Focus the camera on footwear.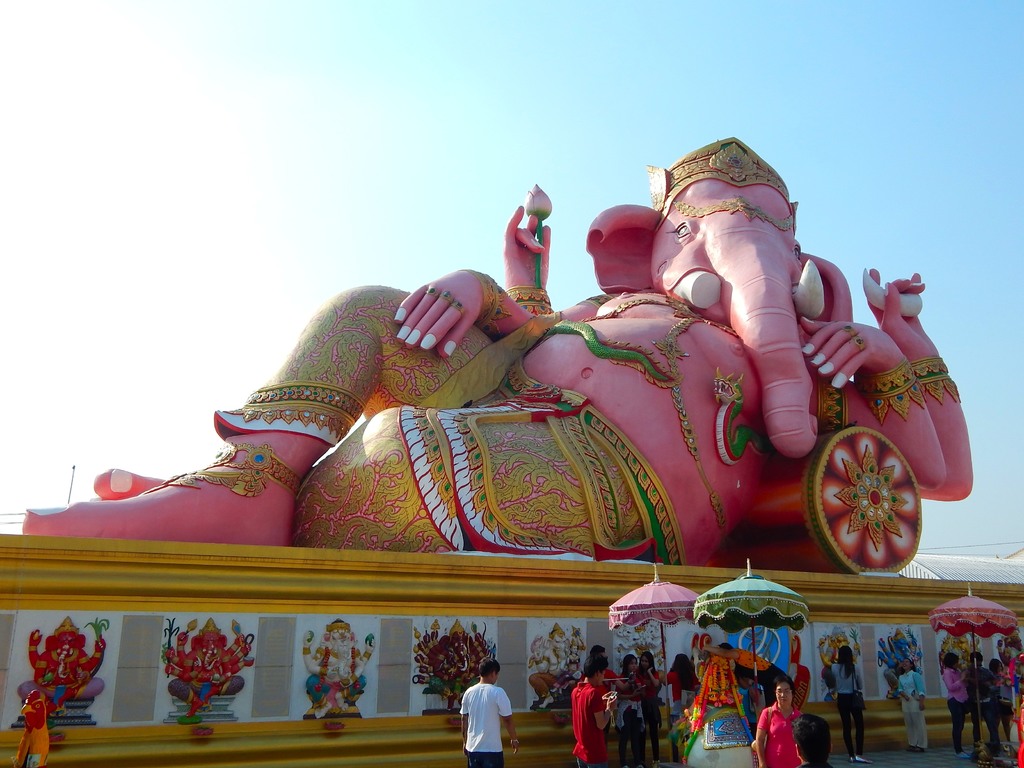
Focus region: 914/744/931/753.
